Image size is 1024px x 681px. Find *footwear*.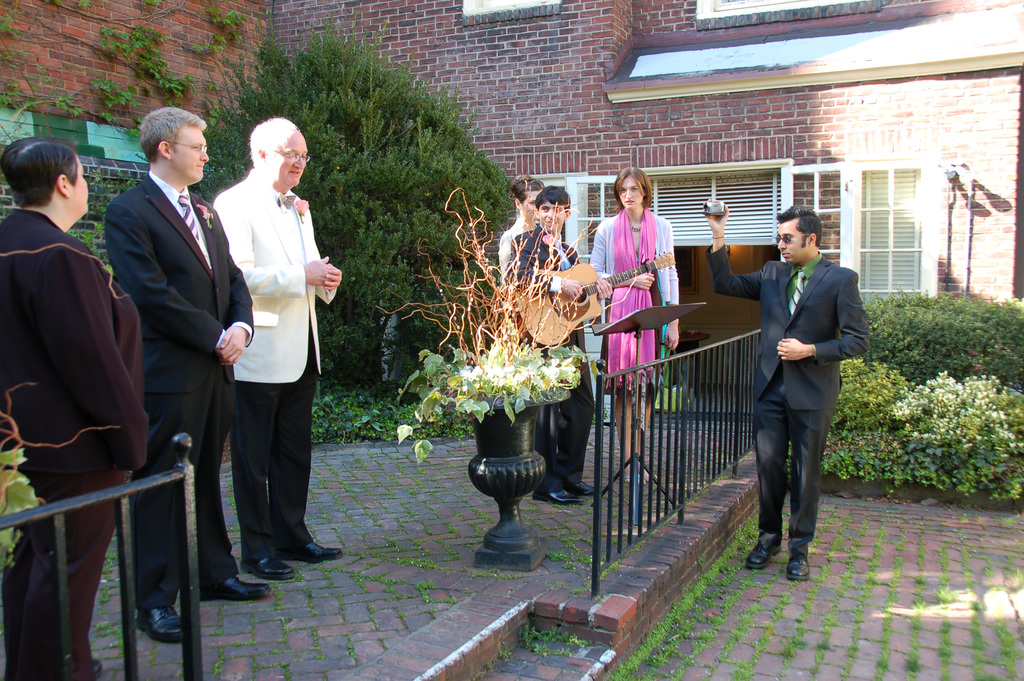
bbox(237, 558, 300, 582).
